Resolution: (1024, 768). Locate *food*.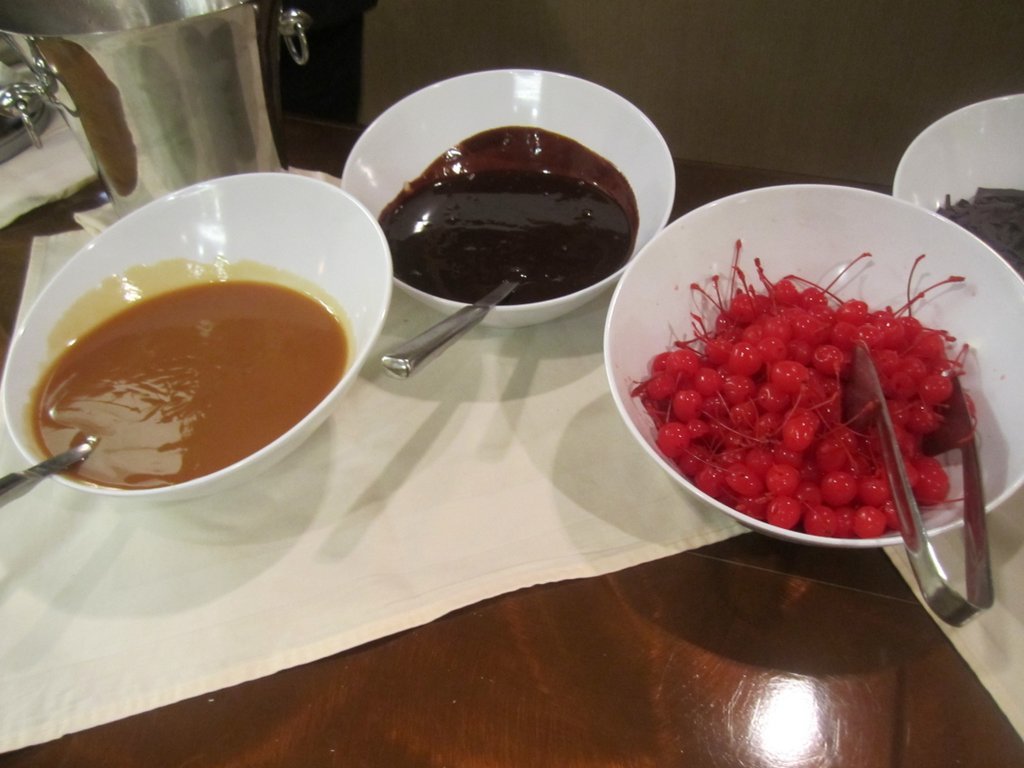
crop(376, 127, 640, 308).
